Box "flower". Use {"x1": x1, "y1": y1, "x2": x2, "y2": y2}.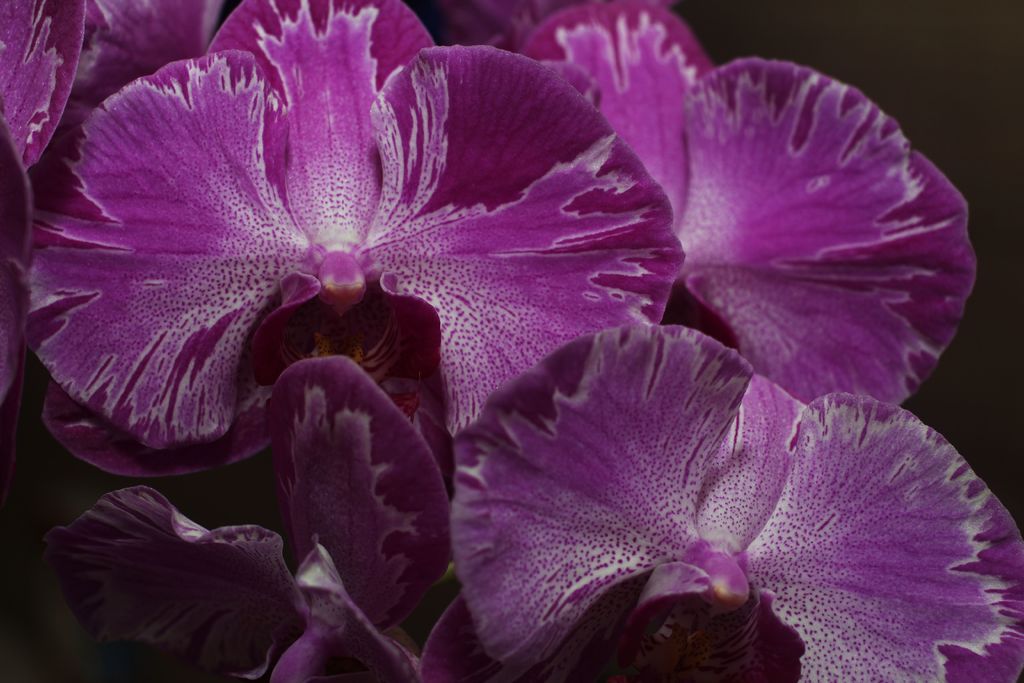
{"x1": 47, "y1": 356, "x2": 467, "y2": 682}.
